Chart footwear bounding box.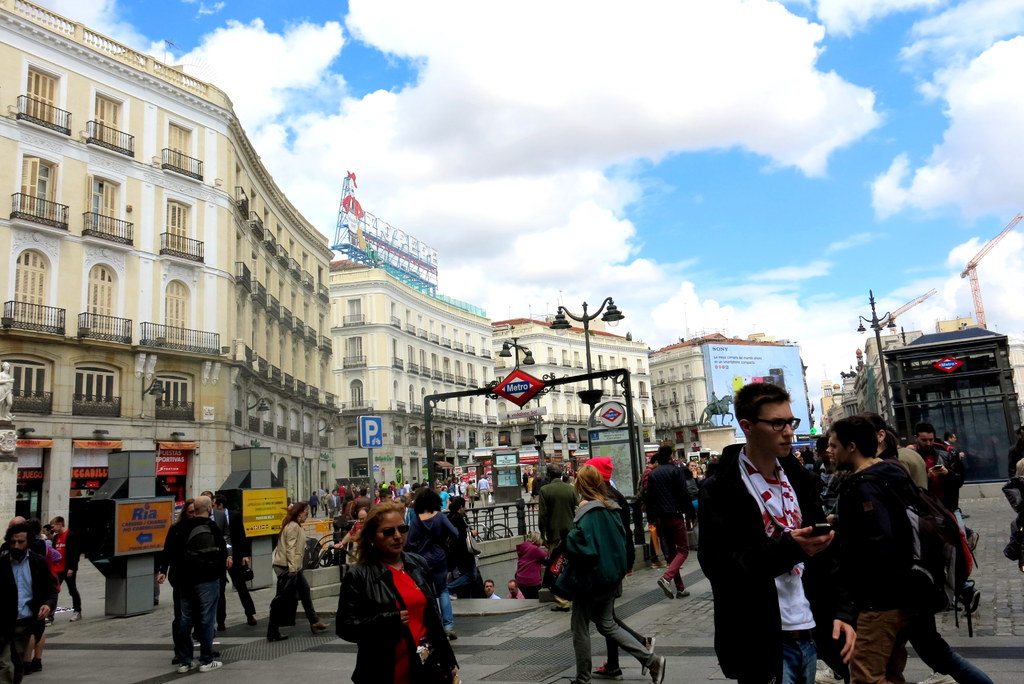
Charted: pyautogui.locateOnScreen(246, 614, 261, 627).
